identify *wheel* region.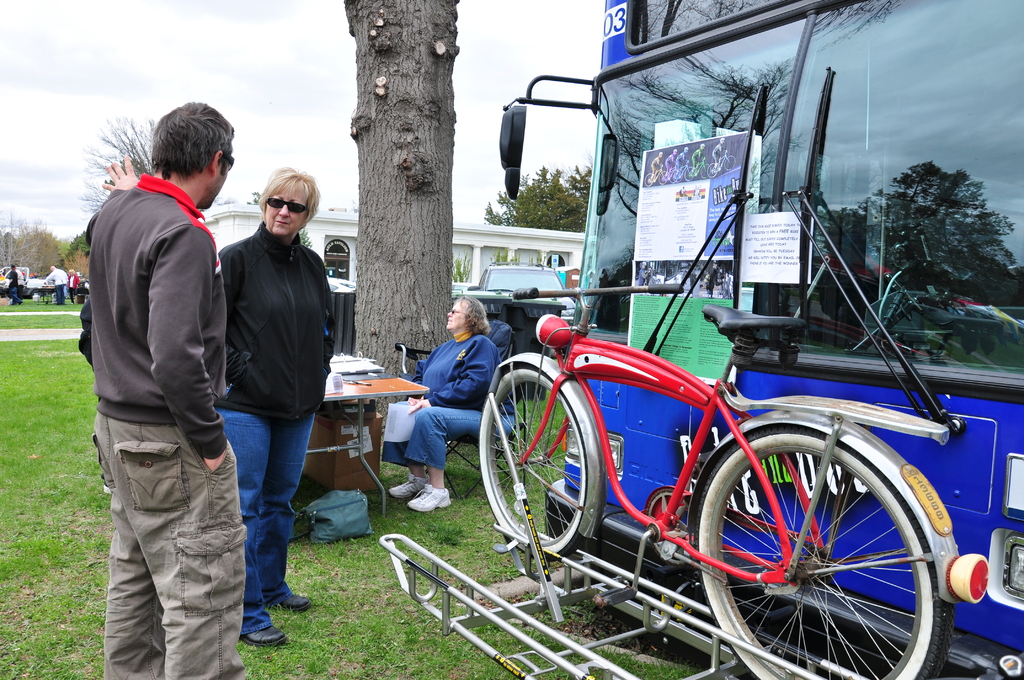
Region: rect(478, 364, 589, 563).
